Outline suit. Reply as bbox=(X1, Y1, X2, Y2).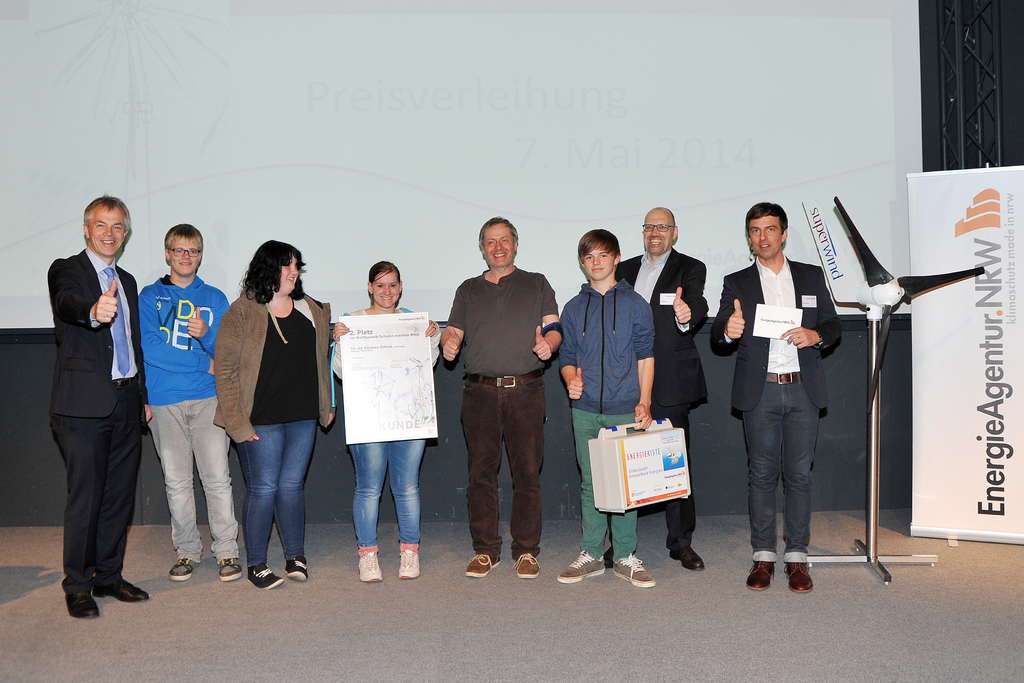
bbox=(614, 247, 708, 557).
